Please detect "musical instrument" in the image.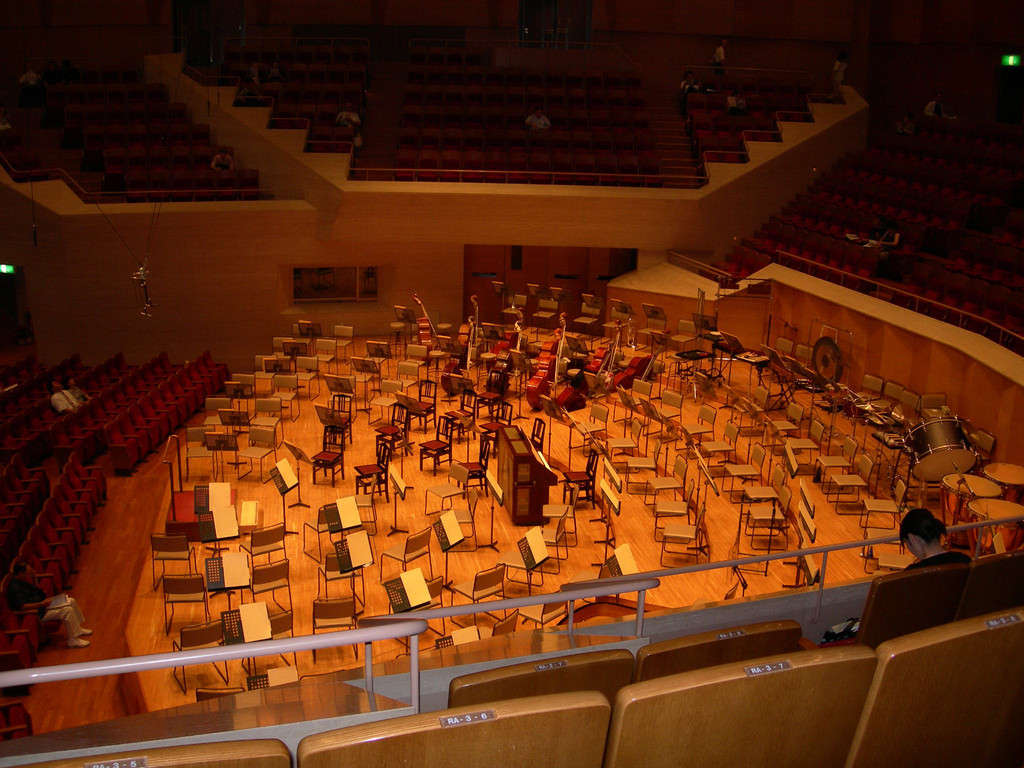
<region>457, 294, 480, 357</region>.
